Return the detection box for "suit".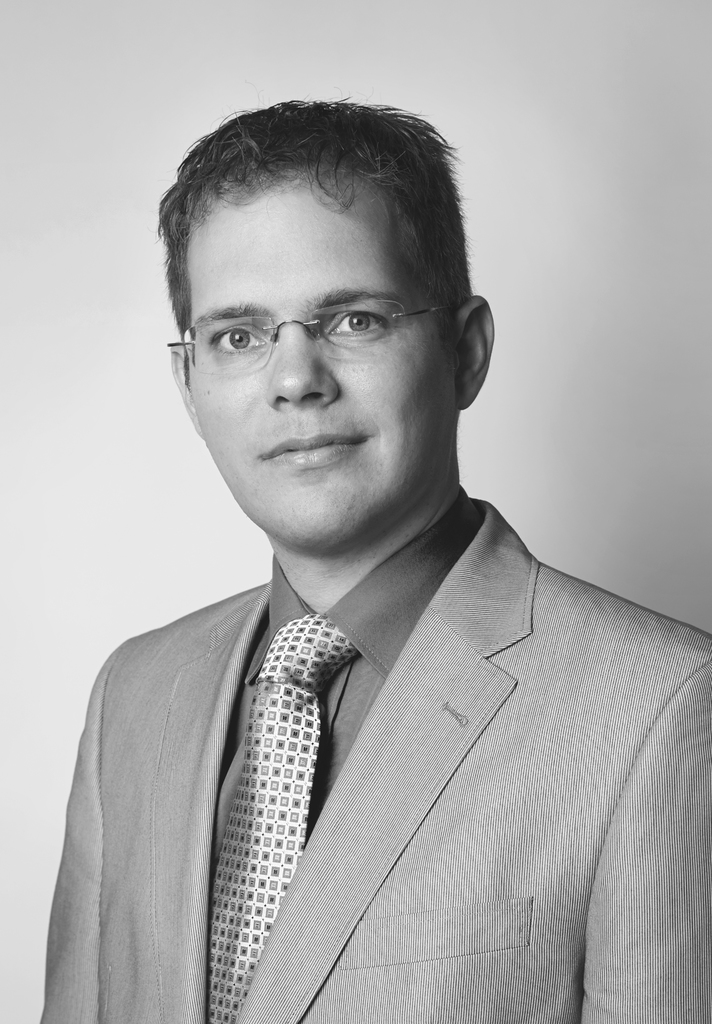
box=[51, 347, 690, 1012].
